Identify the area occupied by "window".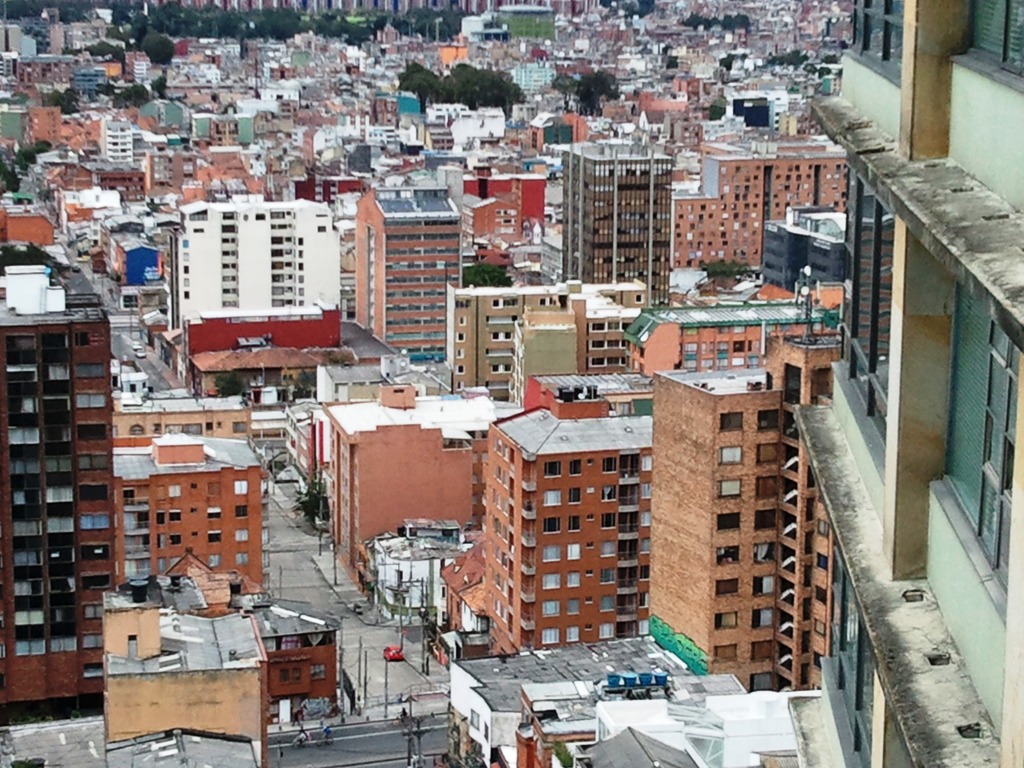
Area: {"left": 841, "top": 166, "right": 890, "bottom": 444}.
